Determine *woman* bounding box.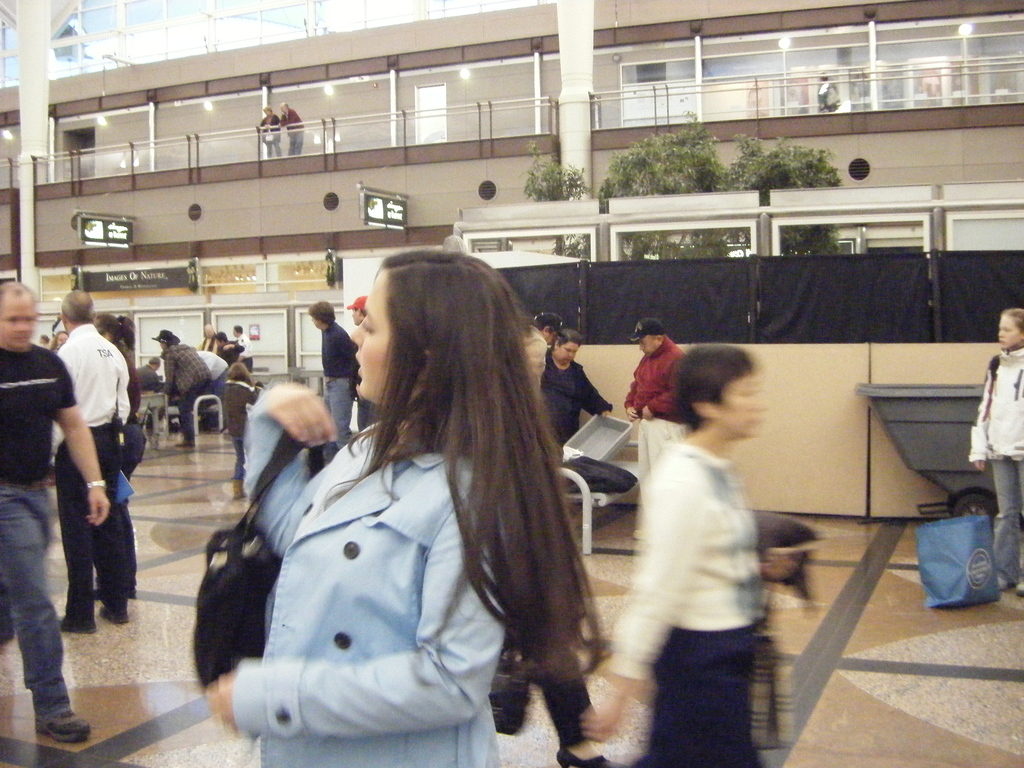
Determined: rect(260, 106, 280, 158).
